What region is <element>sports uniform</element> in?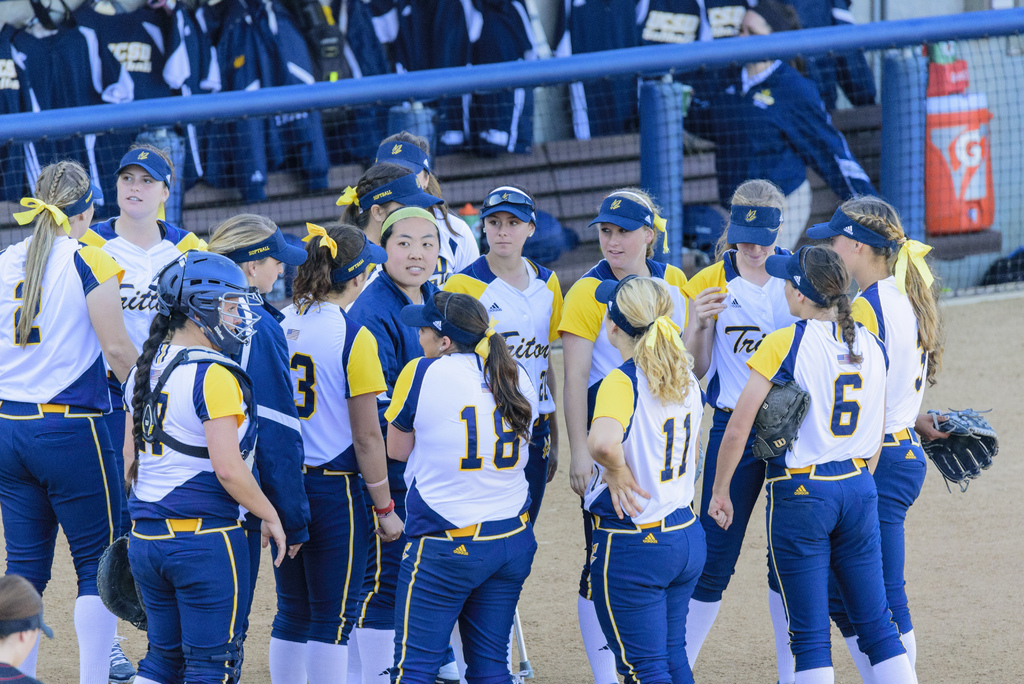
435:247:574:510.
